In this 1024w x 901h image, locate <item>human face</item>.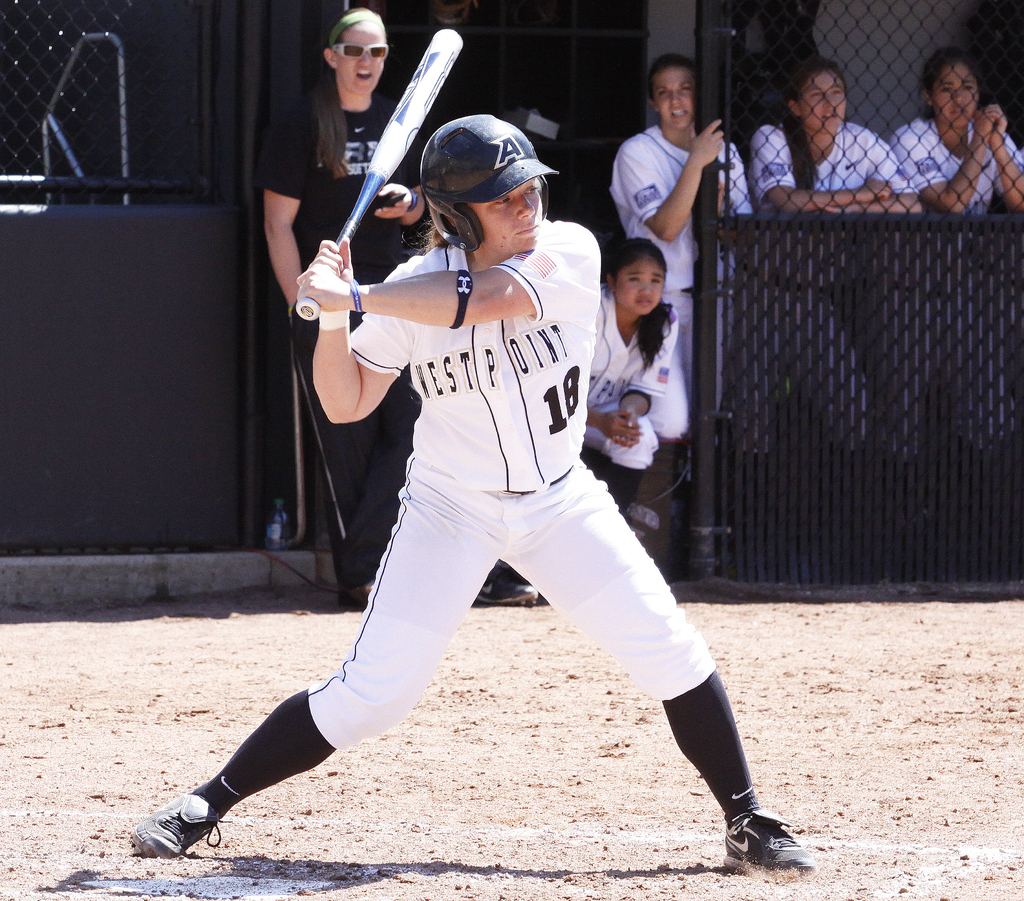
Bounding box: bbox=[335, 22, 387, 92].
